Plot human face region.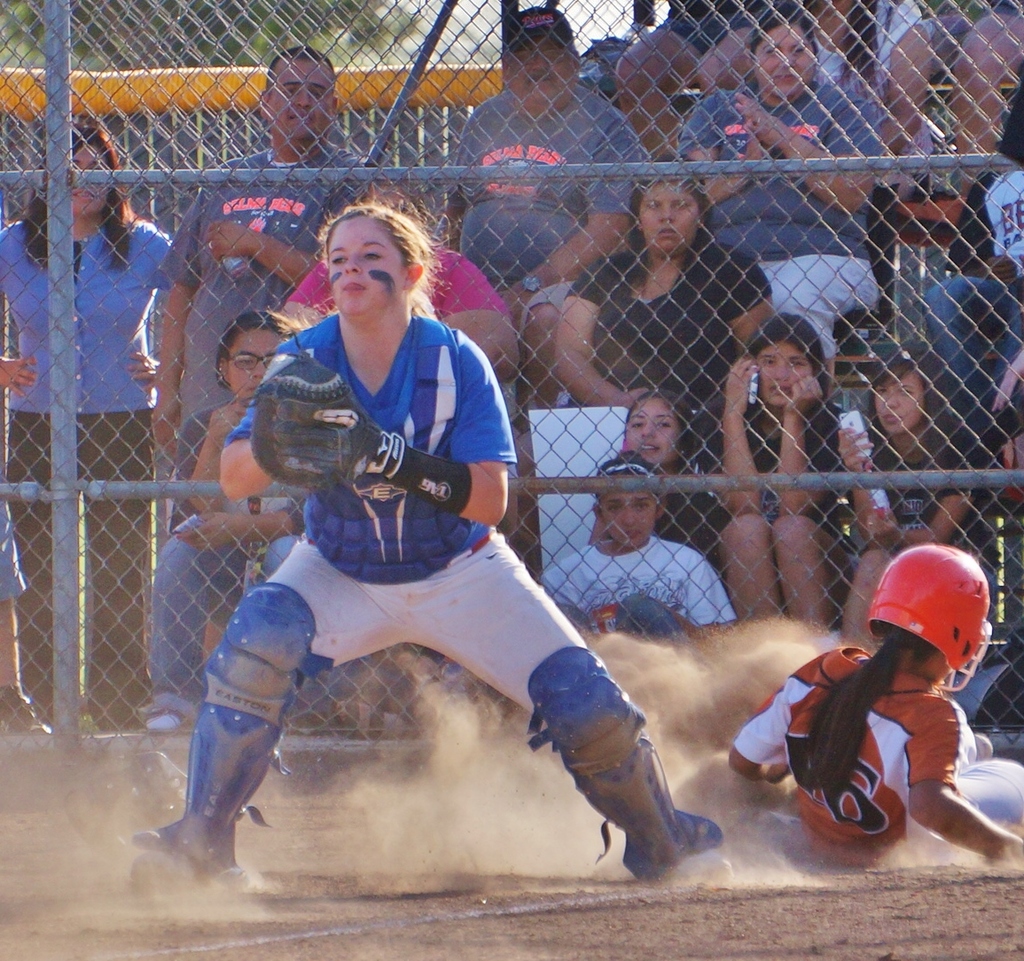
Plotted at (70,141,110,216).
